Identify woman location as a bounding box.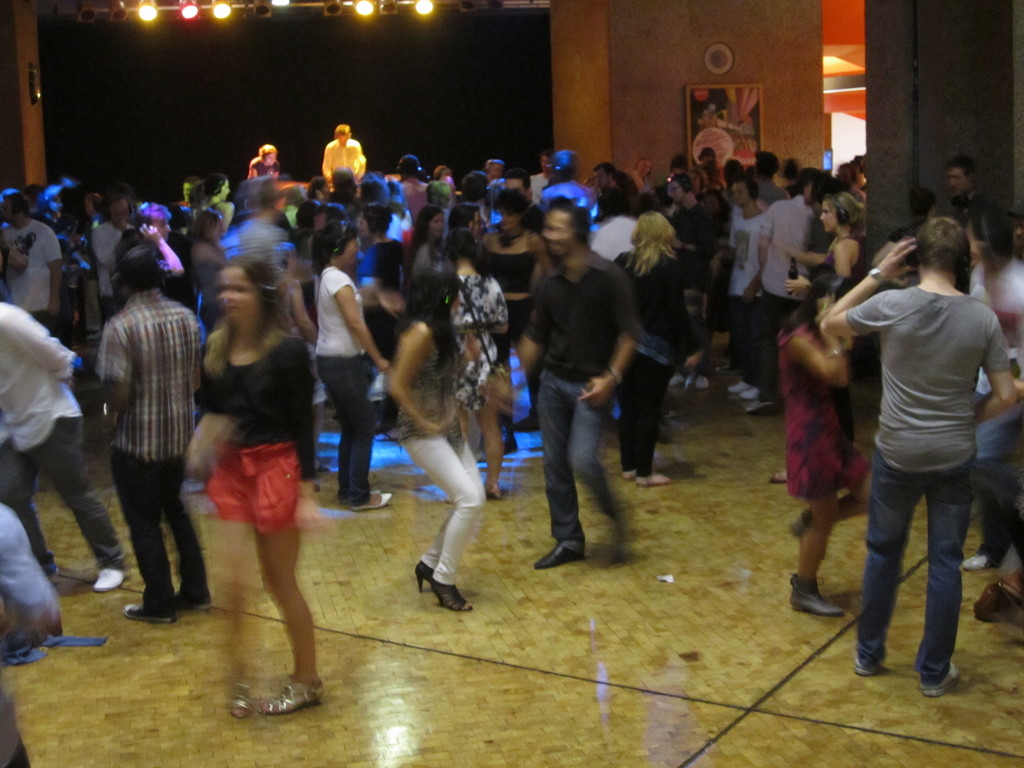
Rect(308, 224, 404, 510).
